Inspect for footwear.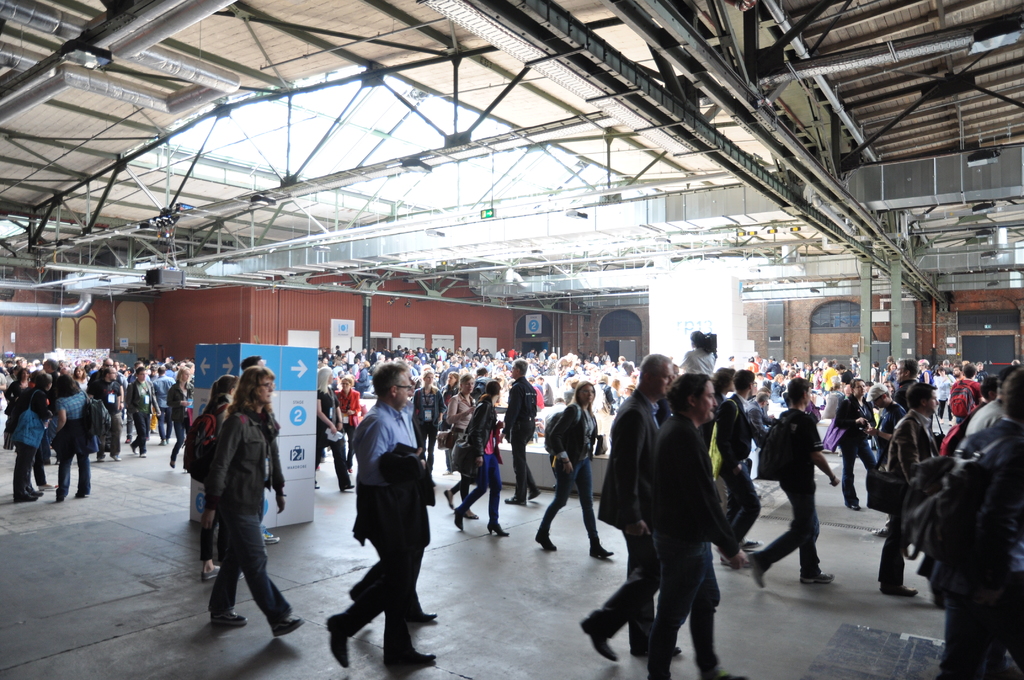
Inspection: (484,521,513,535).
